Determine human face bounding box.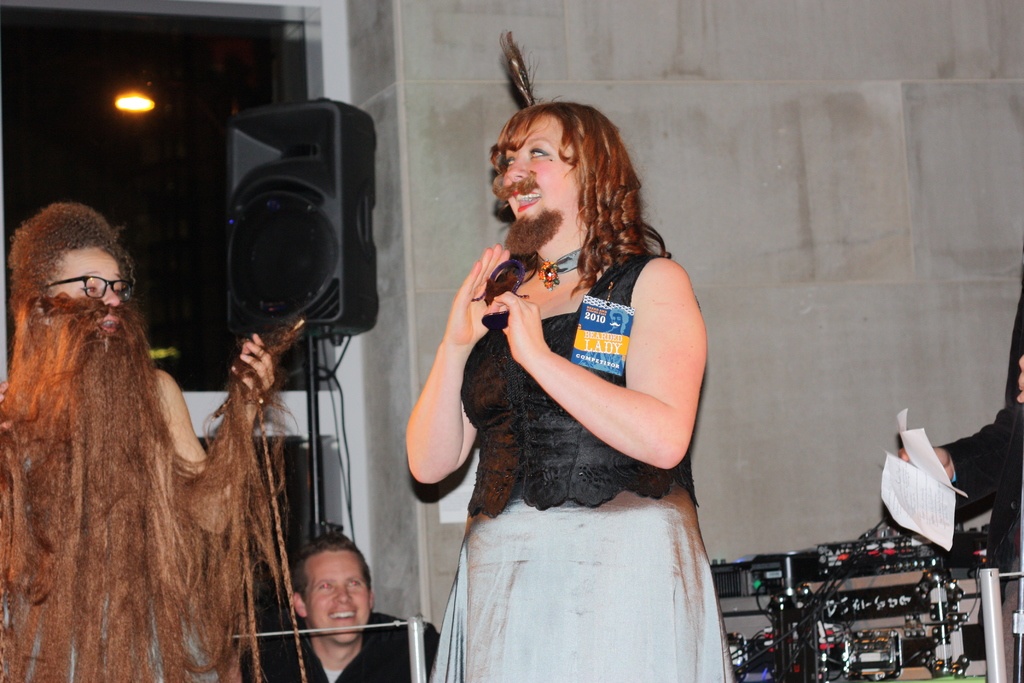
Determined: [303,552,369,641].
